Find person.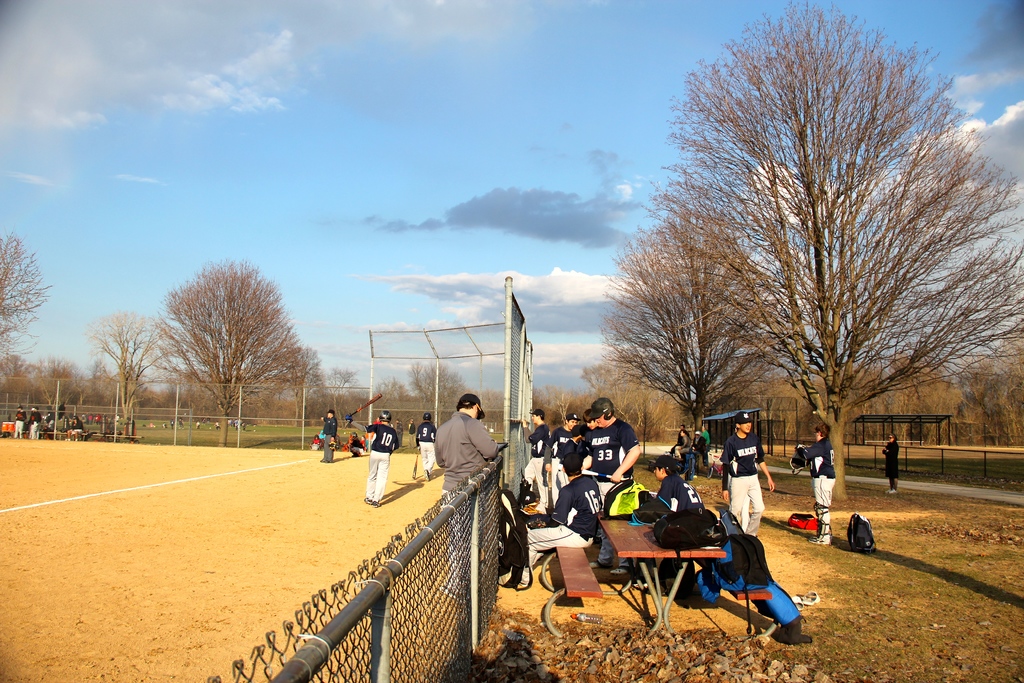
541 409 588 478.
